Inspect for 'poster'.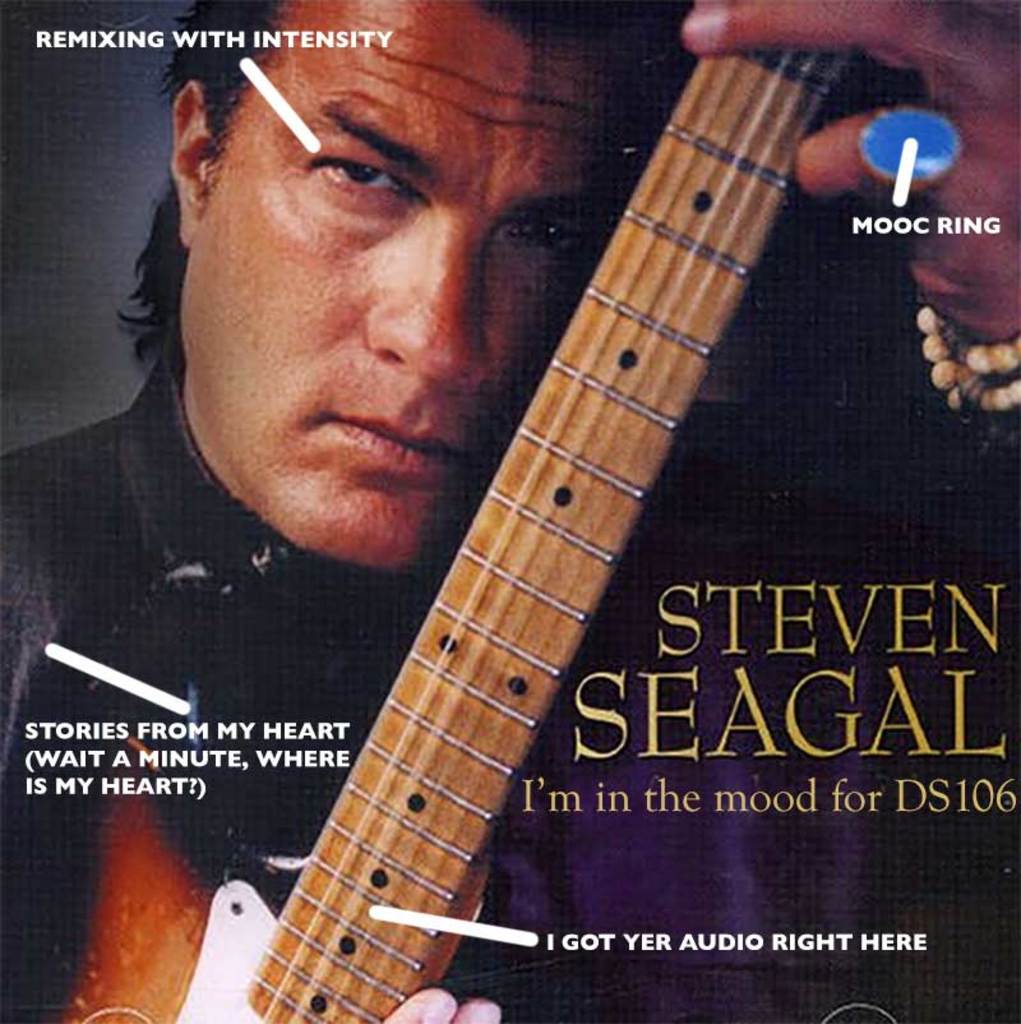
Inspection: x1=0, y1=0, x2=1018, y2=1021.
